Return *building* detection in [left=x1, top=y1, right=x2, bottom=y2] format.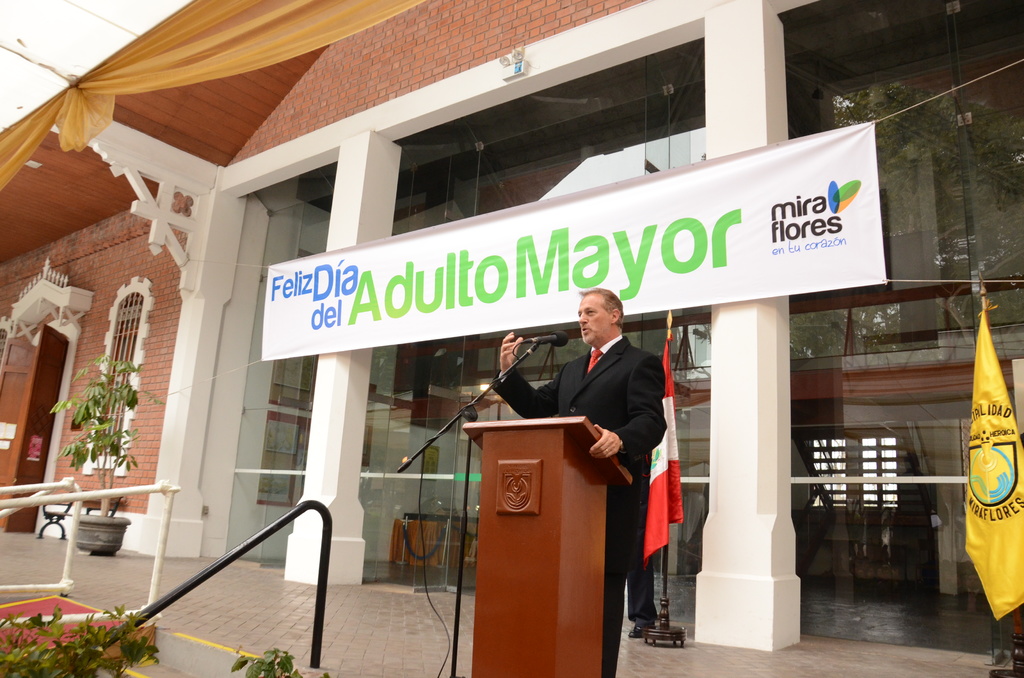
[left=0, top=0, right=1023, bottom=677].
